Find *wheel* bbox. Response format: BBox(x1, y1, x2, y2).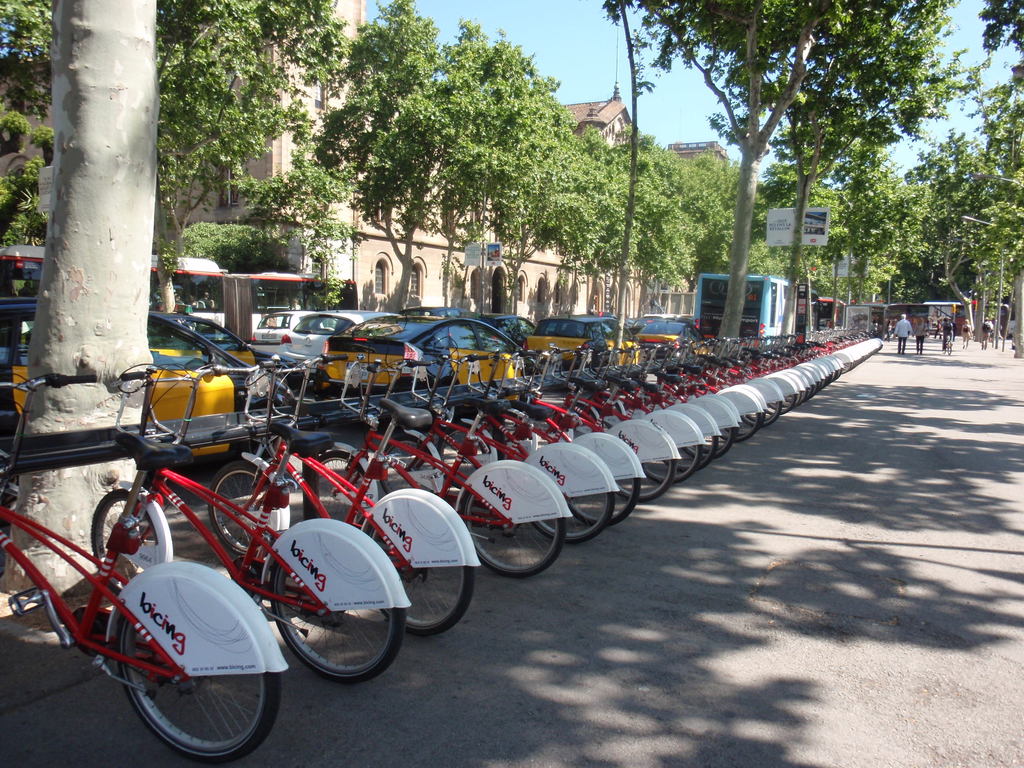
BBox(366, 523, 475, 636).
